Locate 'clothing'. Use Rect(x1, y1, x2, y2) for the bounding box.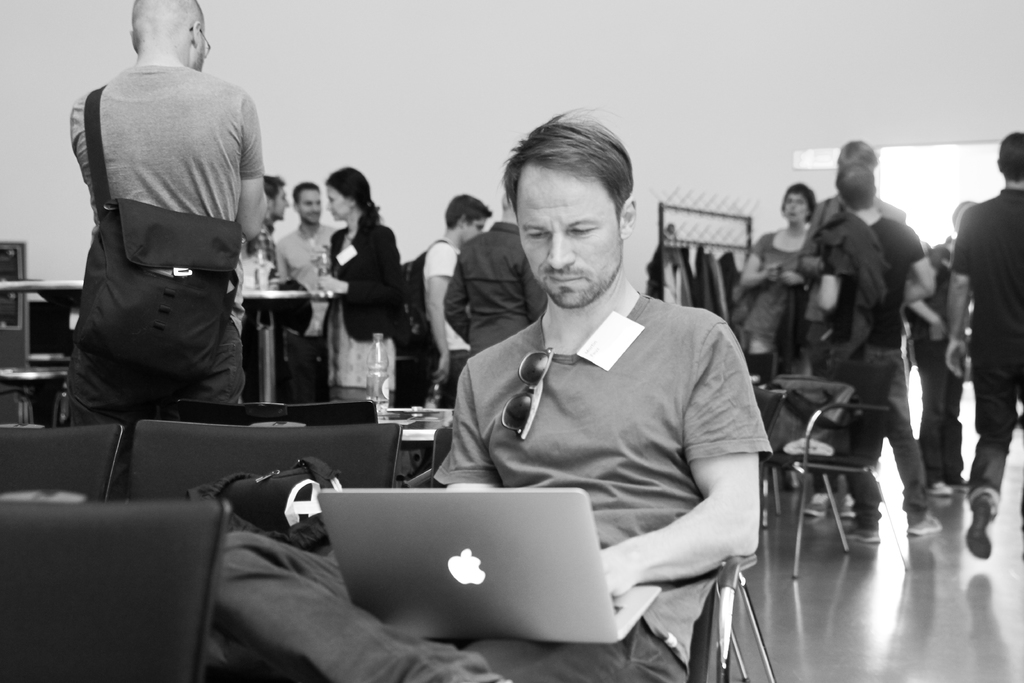
Rect(228, 231, 273, 329).
